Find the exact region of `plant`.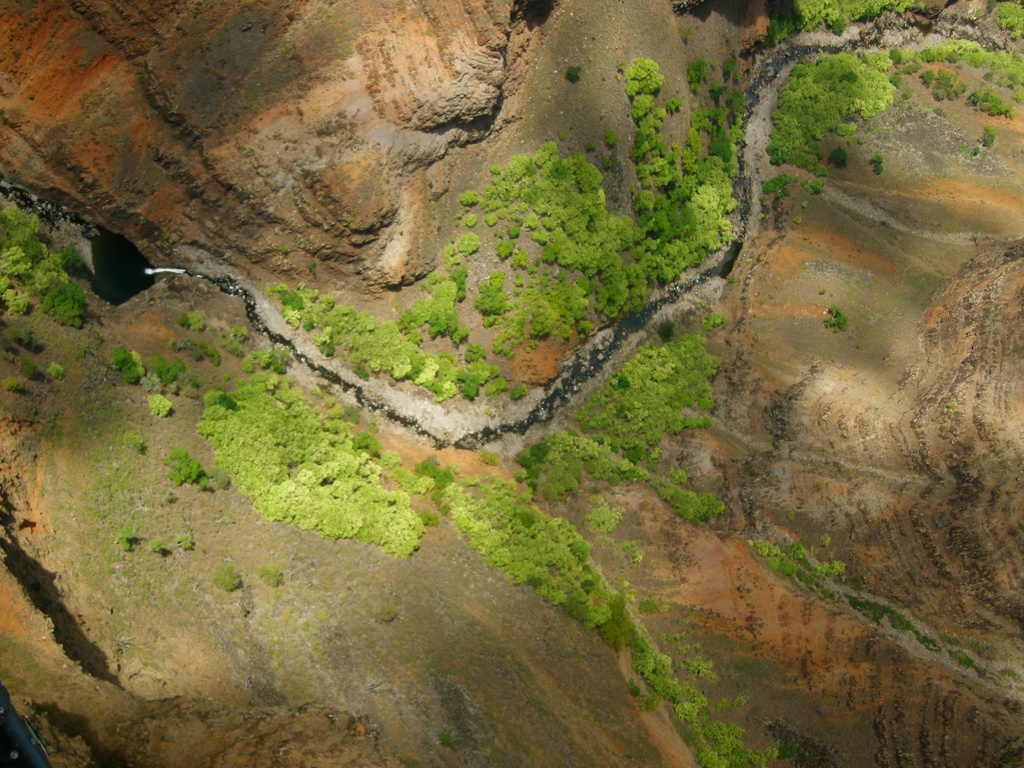
Exact region: {"x1": 211, "y1": 561, "x2": 244, "y2": 590}.
